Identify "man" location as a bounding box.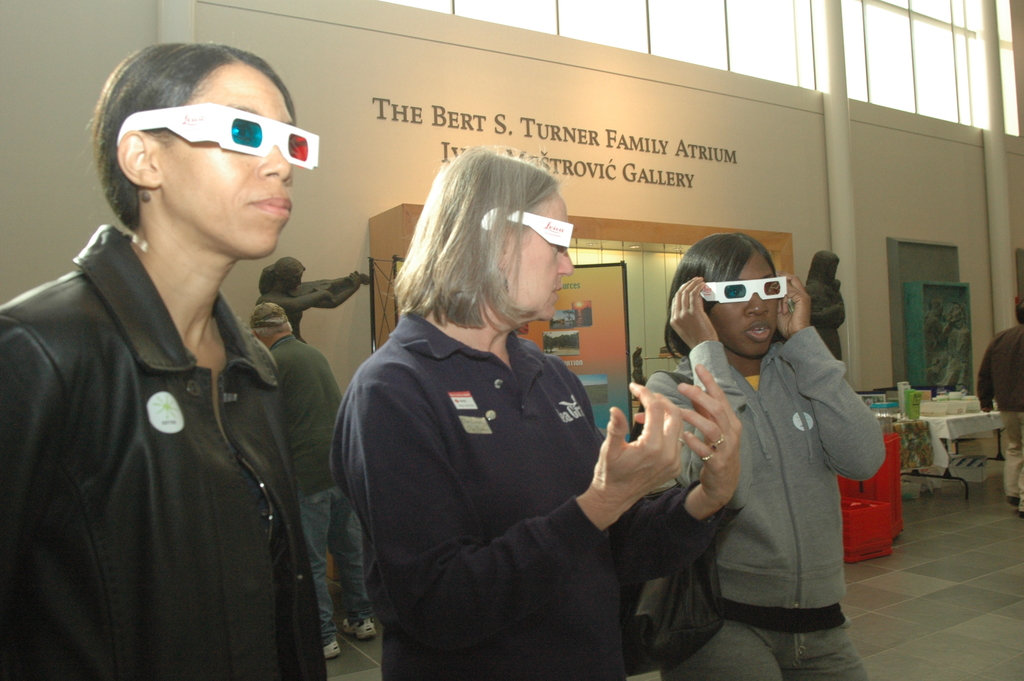
left=338, top=151, right=745, bottom=658.
